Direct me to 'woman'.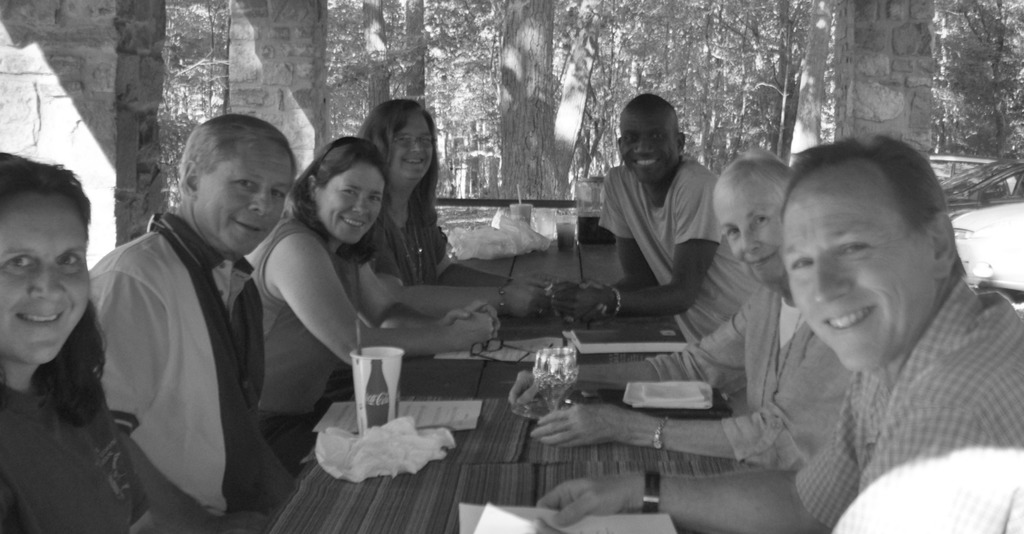
Direction: [x1=342, y1=92, x2=548, y2=318].
